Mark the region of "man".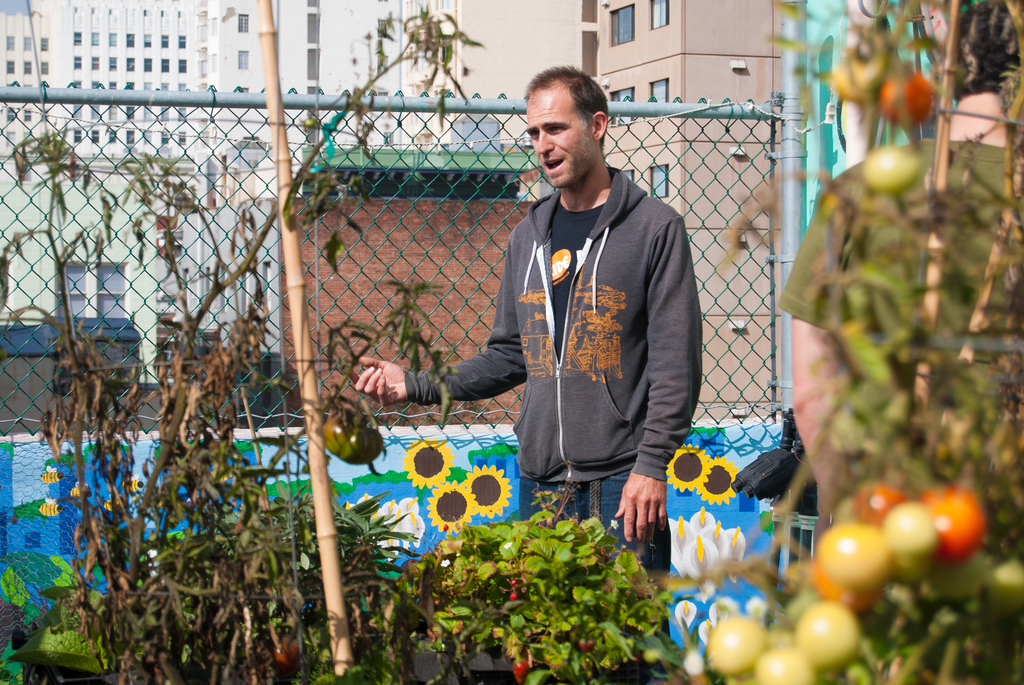
Region: (left=339, top=65, right=701, bottom=665).
